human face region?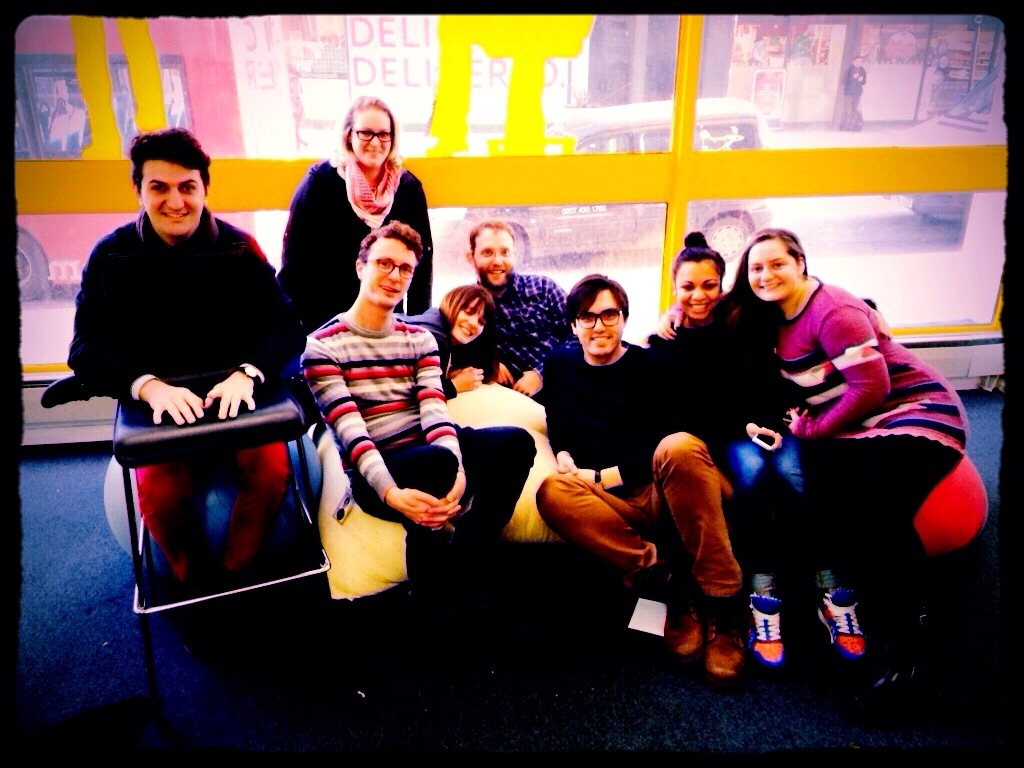
left=361, top=236, right=417, bottom=312
